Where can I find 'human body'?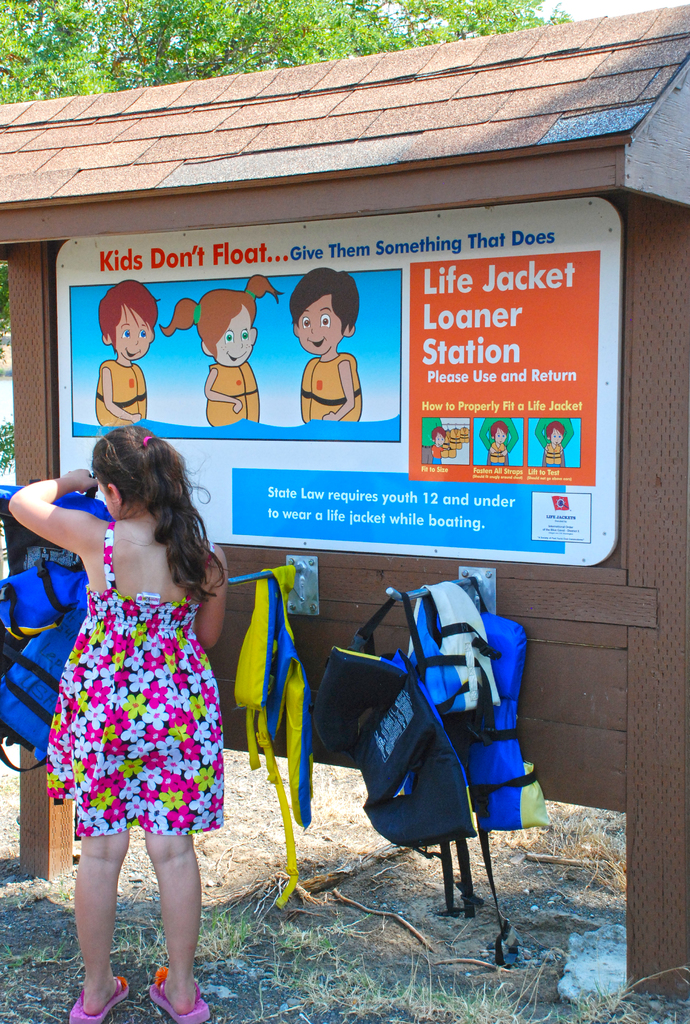
You can find it at 201,359,262,428.
